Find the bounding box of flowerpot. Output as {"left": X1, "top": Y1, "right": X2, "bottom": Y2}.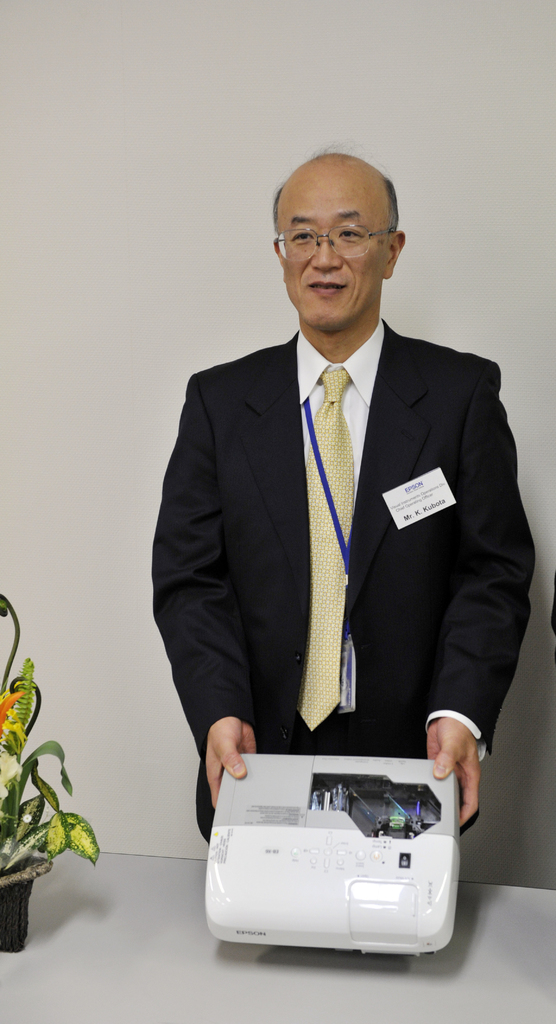
{"left": 0, "top": 856, "right": 51, "bottom": 953}.
